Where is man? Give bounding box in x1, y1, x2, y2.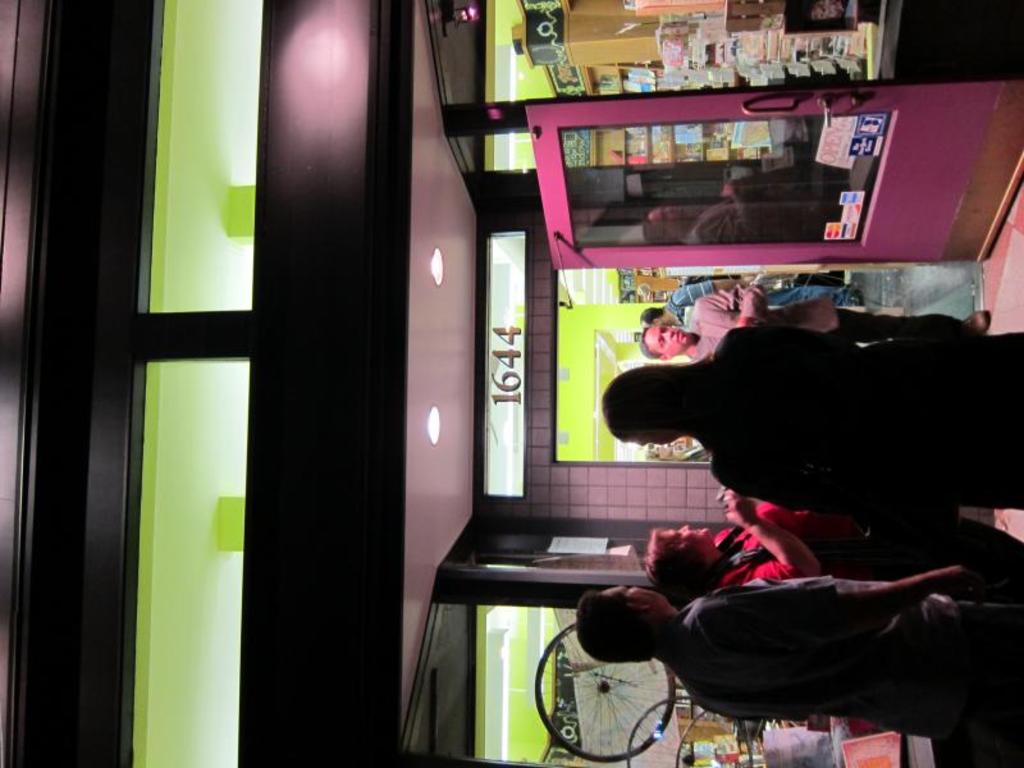
640, 285, 992, 362.
